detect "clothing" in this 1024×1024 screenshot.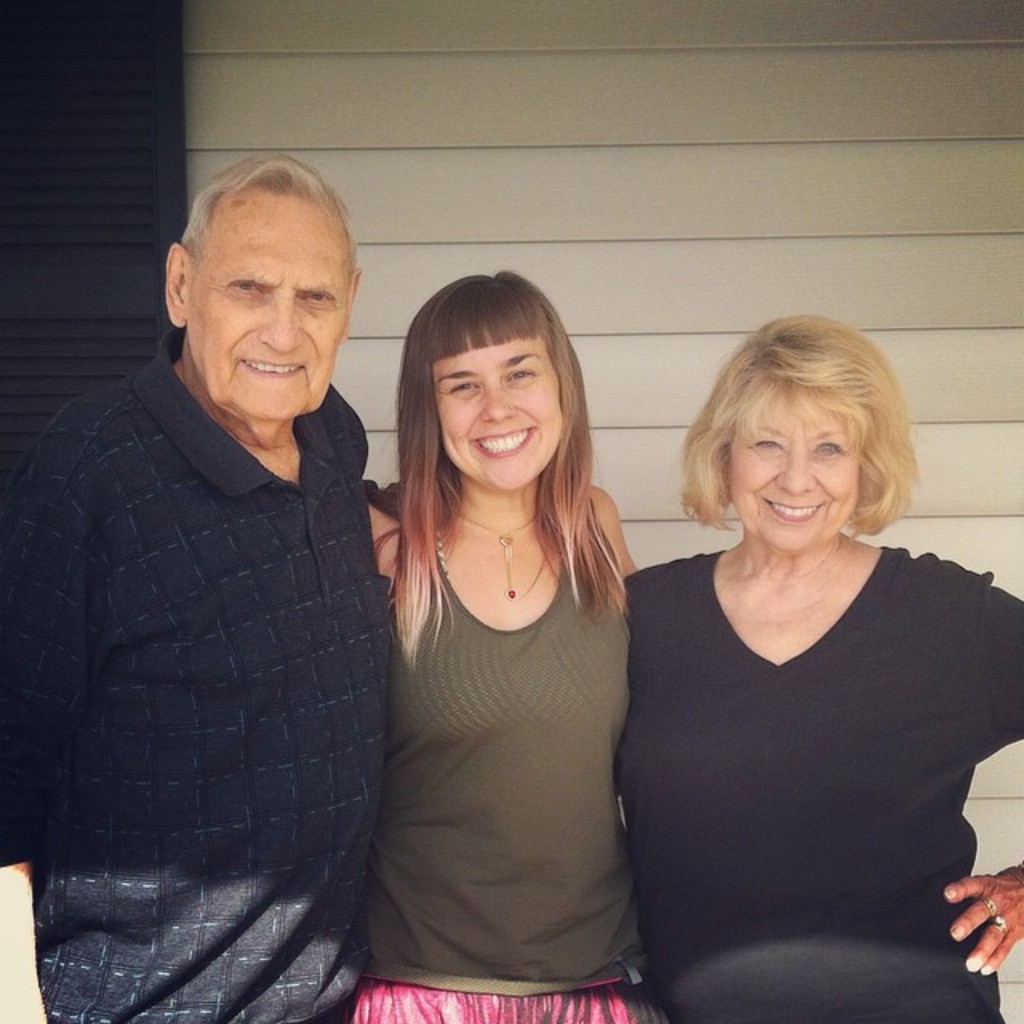
Detection: left=378, top=509, right=632, bottom=1022.
